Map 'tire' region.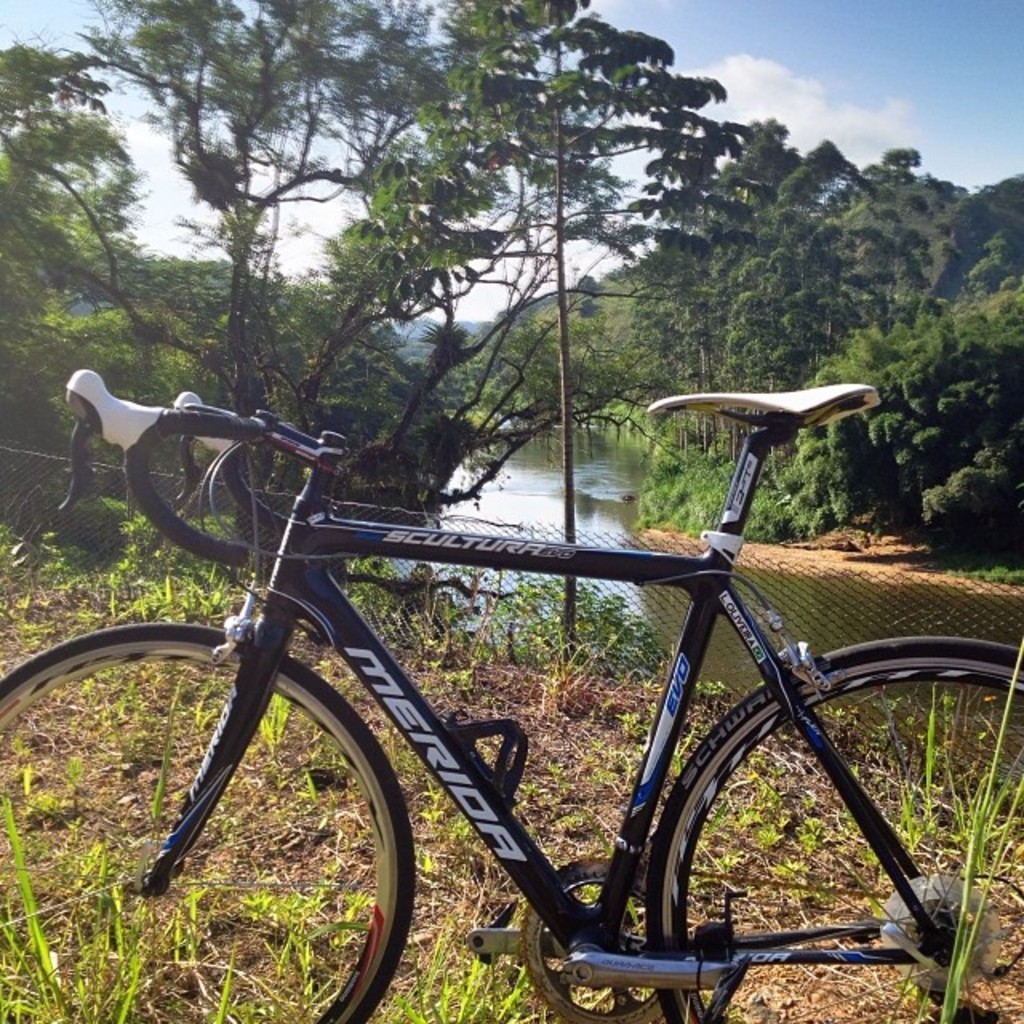
Mapped to region(637, 643, 1022, 1022).
